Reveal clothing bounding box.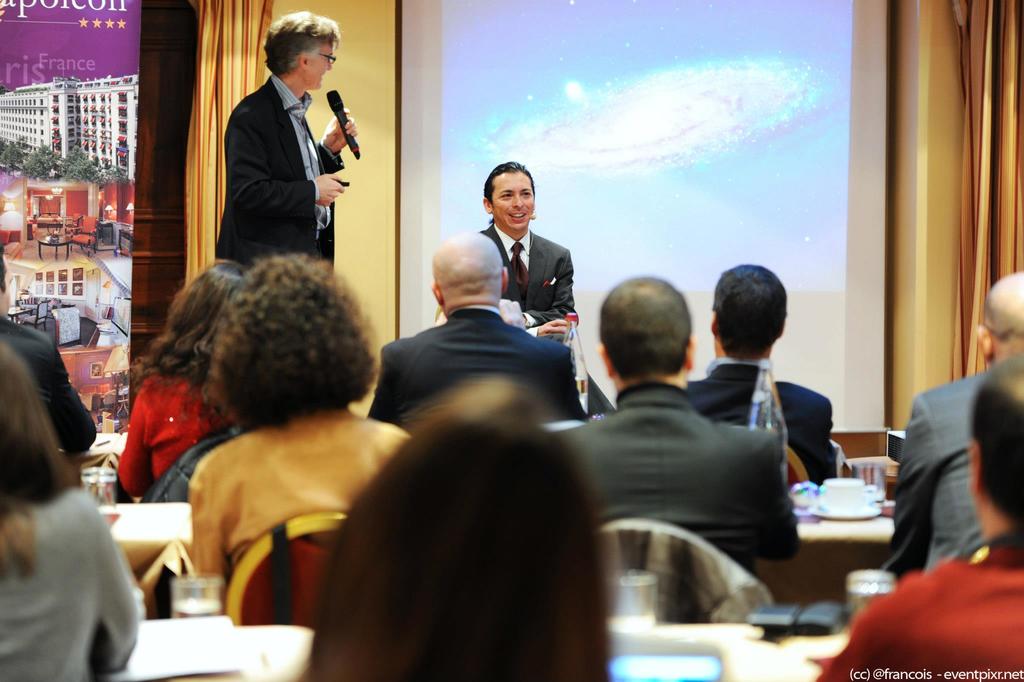
Revealed: {"left": 0, "top": 497, "right": 155, "bottom": 681}.
